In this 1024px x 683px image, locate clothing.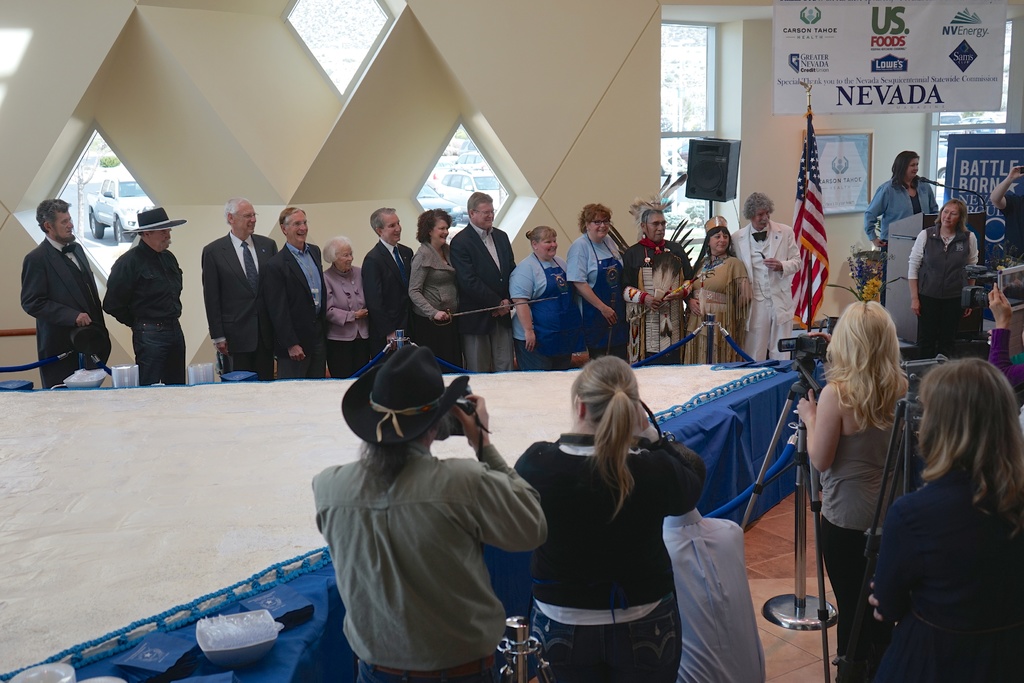
Bounding box: <box>862,463,1023,682</box>.
